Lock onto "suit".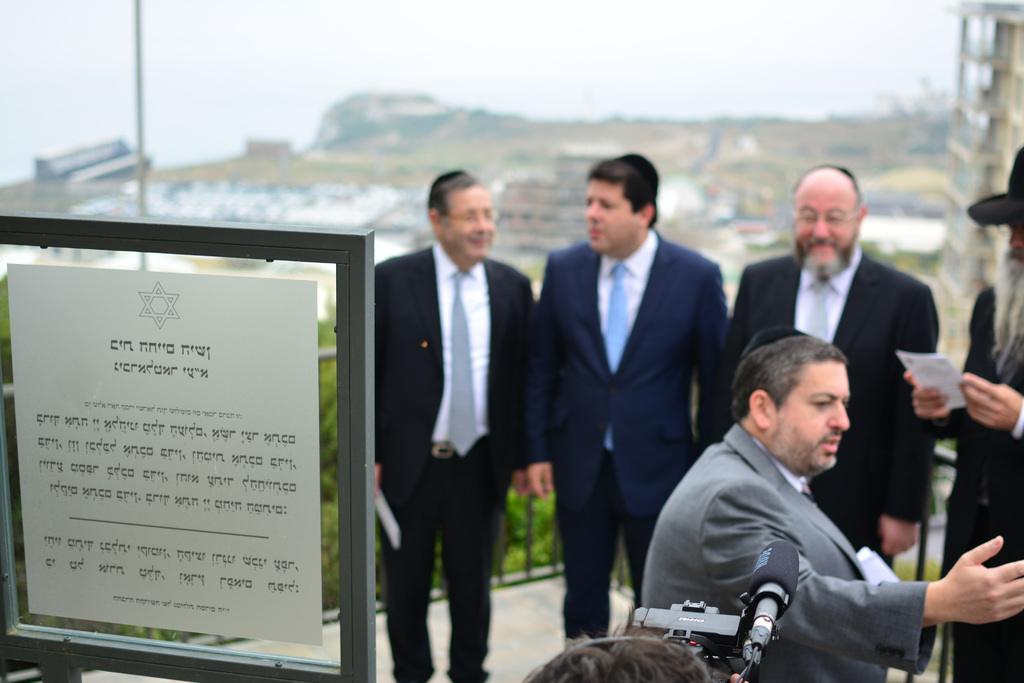
Locked: region(547, 151, 735, 638).
